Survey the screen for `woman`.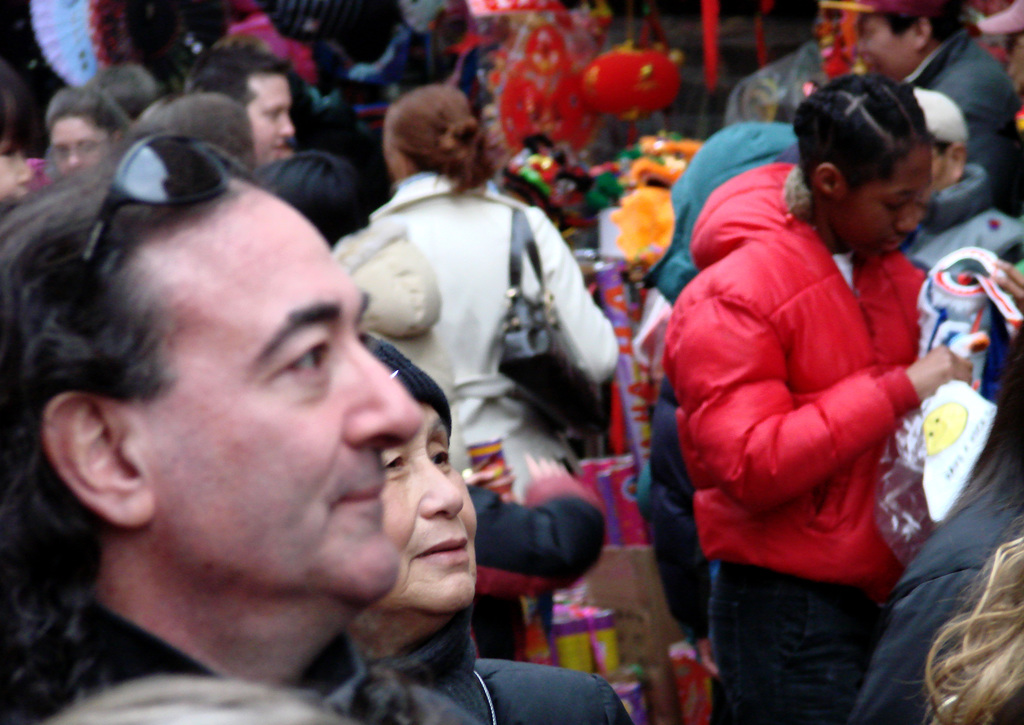
Survey found: 332,78,613,455.
